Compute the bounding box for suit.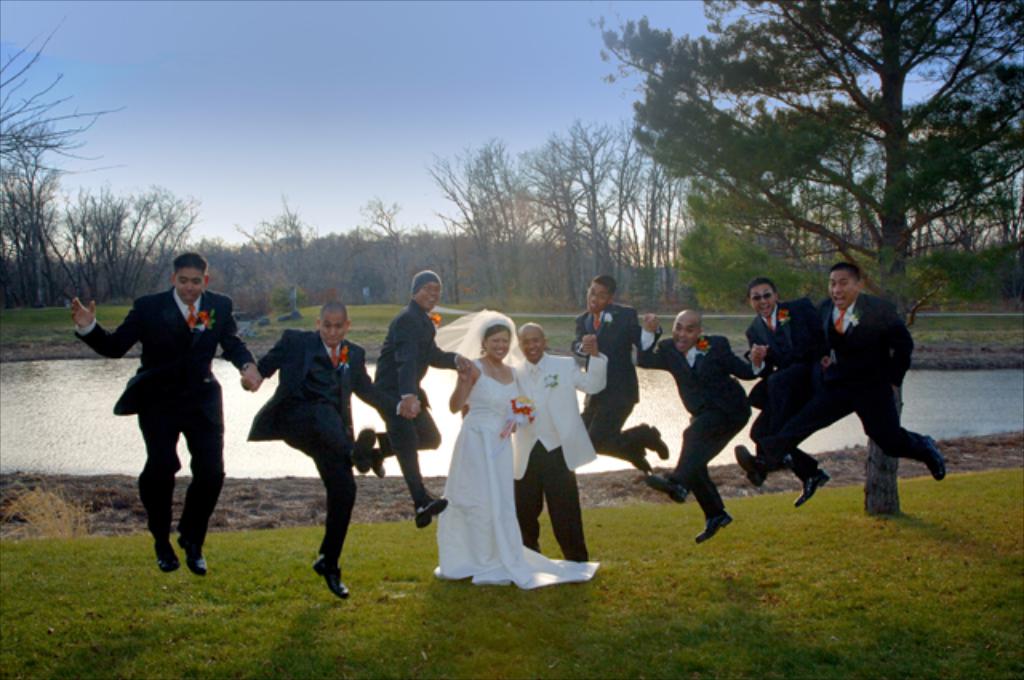
<box>754,293,936,469</box>.
